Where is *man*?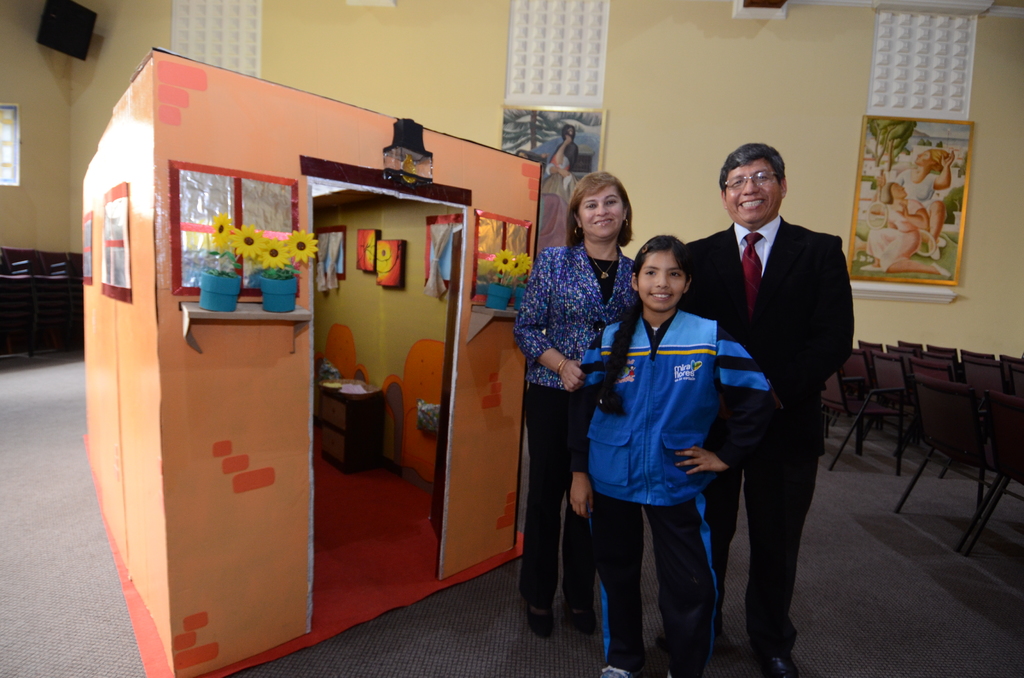
{"x1": 684, "y1": 124, "x2": 858, "y2": 649}.
